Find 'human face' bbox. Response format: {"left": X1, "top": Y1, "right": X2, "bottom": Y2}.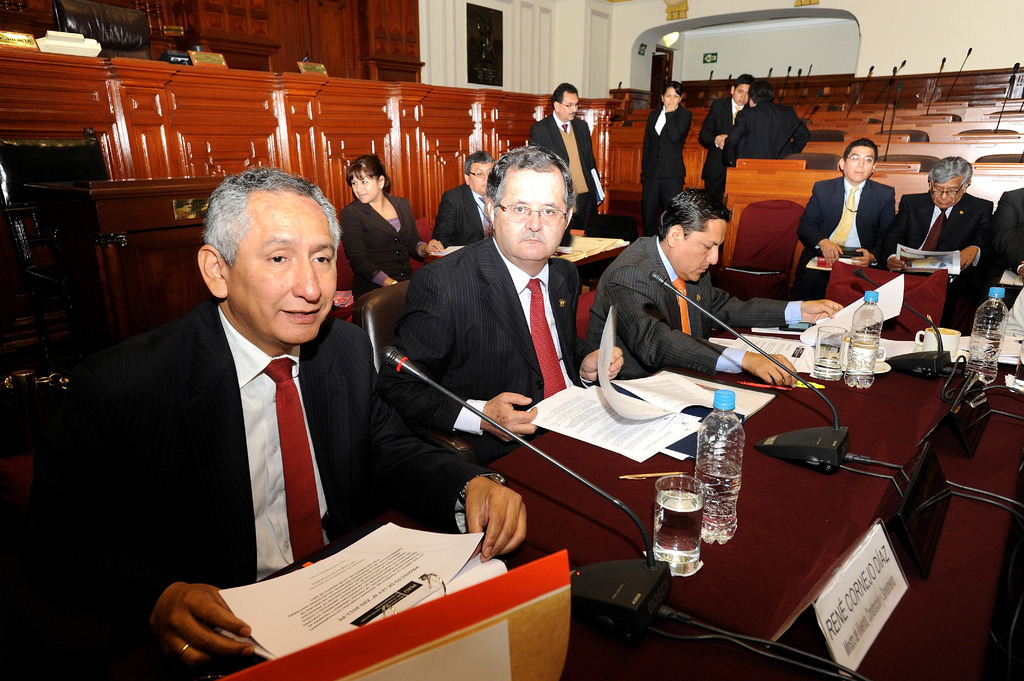
{"left": 223, "top": 187, "right": 338, "bottom": 346}.
